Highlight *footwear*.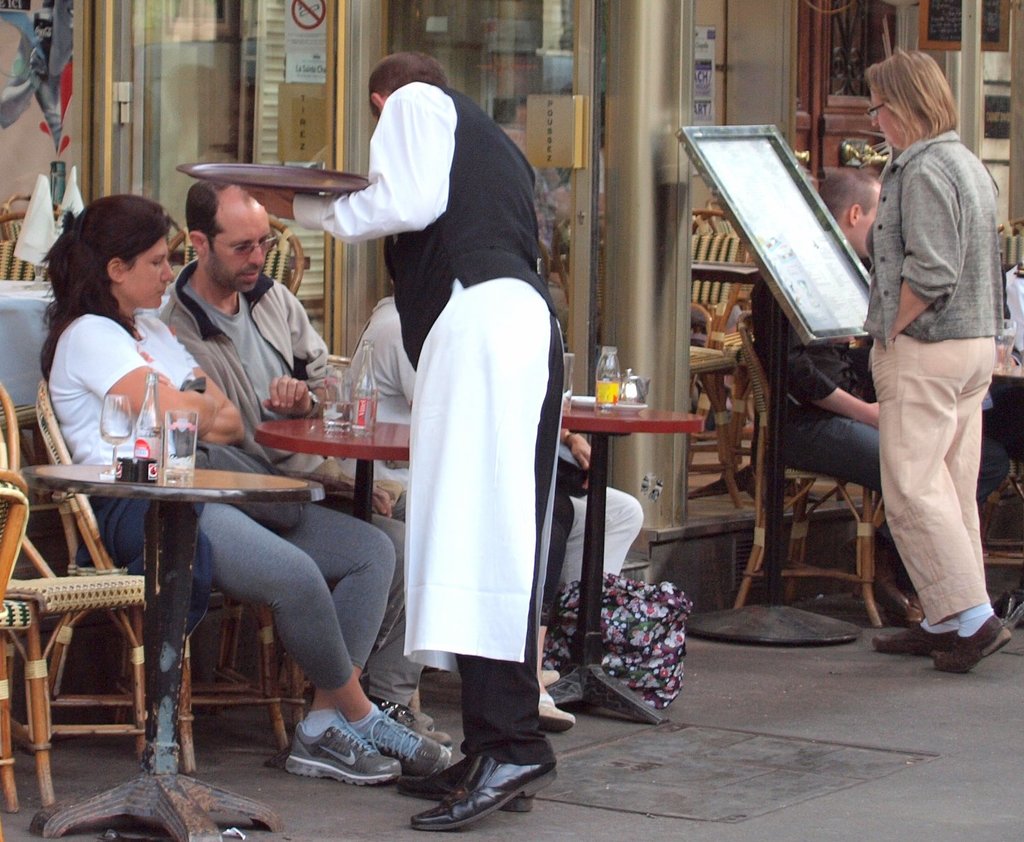
Highlighted region: box=[541, 693, 577, 736].
